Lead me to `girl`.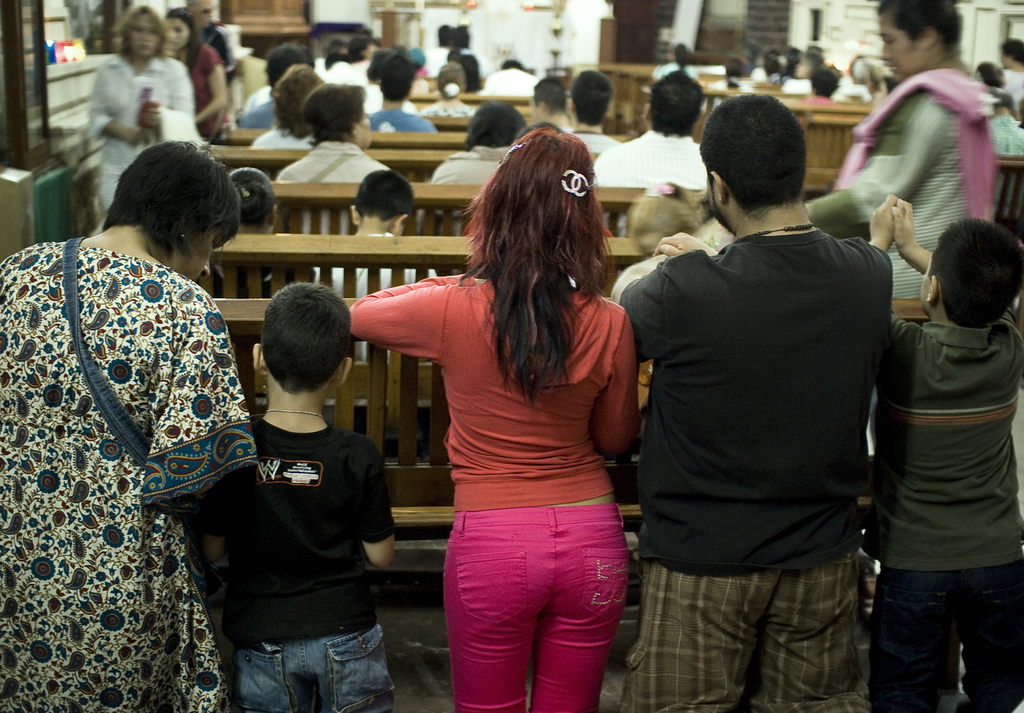
Lead to bbox=[164, 4, 230, 141].
